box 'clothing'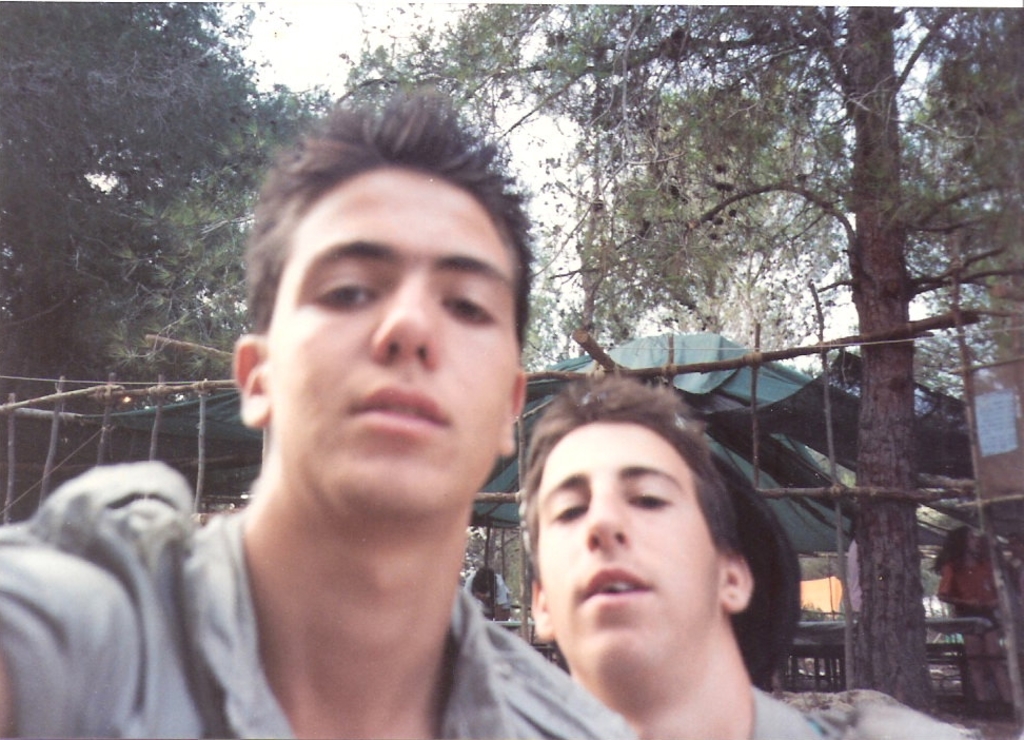
[x1=0, y1=459, x2=634, y2=739]
